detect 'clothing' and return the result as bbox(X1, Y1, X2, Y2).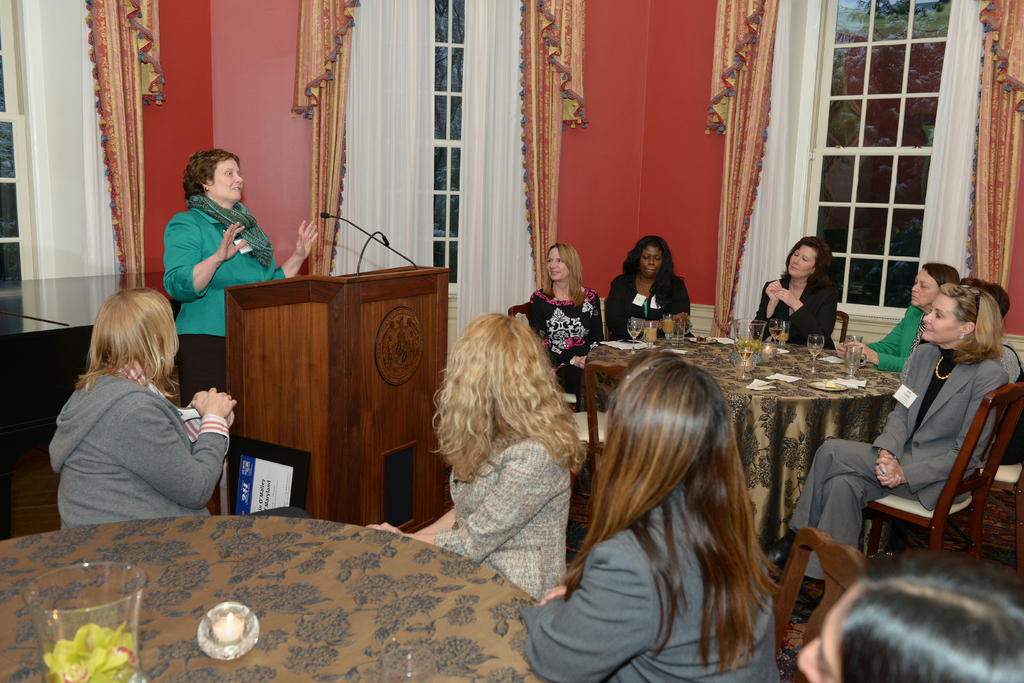
bbox(154, 189, 285, 407).
